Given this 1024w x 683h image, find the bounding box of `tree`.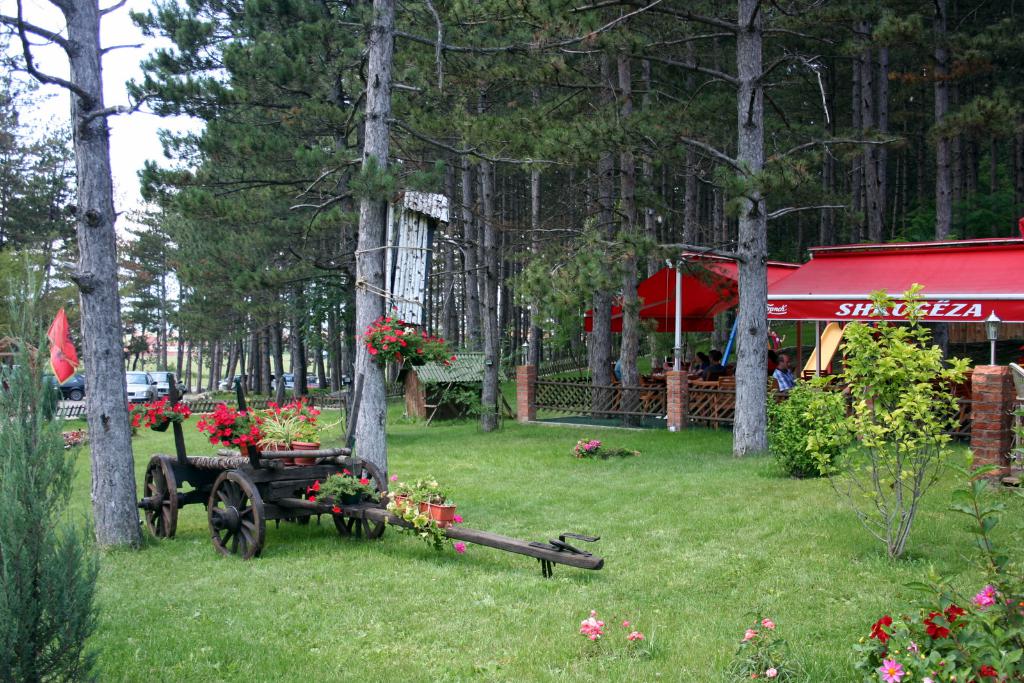
box=[0, 0, 173, 559].
